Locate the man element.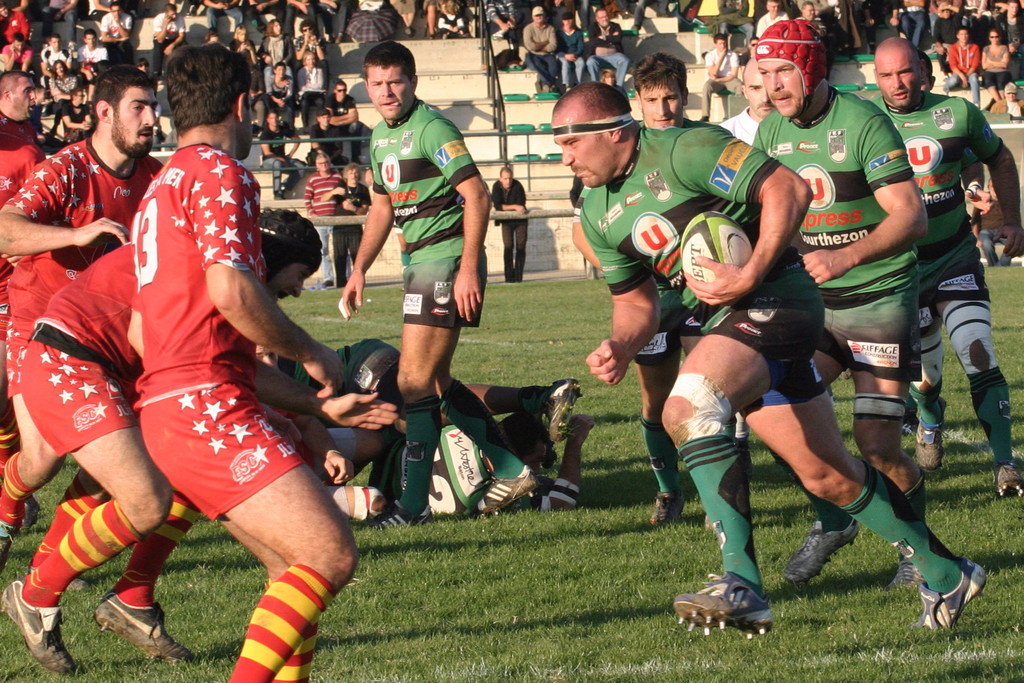
Element bbox: {"left": 993, "top": 0, "right": 1023, "bottom": 54}.
